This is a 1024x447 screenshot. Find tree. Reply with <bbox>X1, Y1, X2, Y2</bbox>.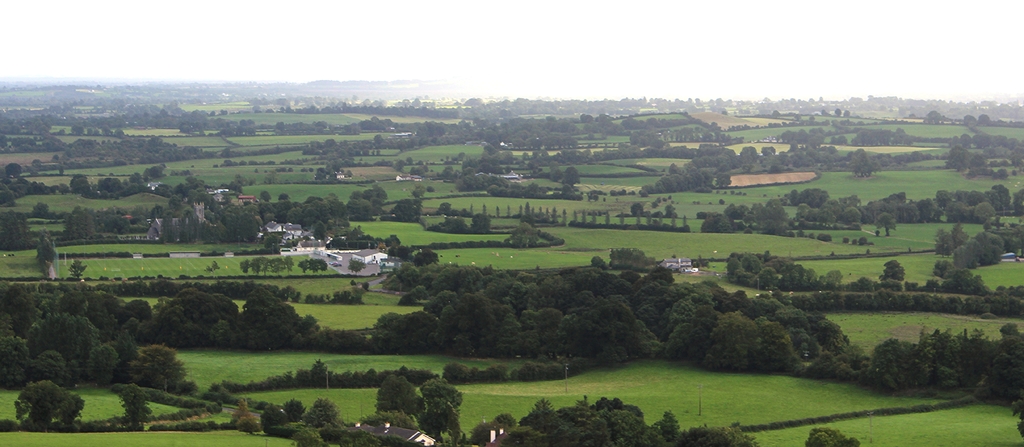
<bbox>423, 378, 465, 418</bbox>.
